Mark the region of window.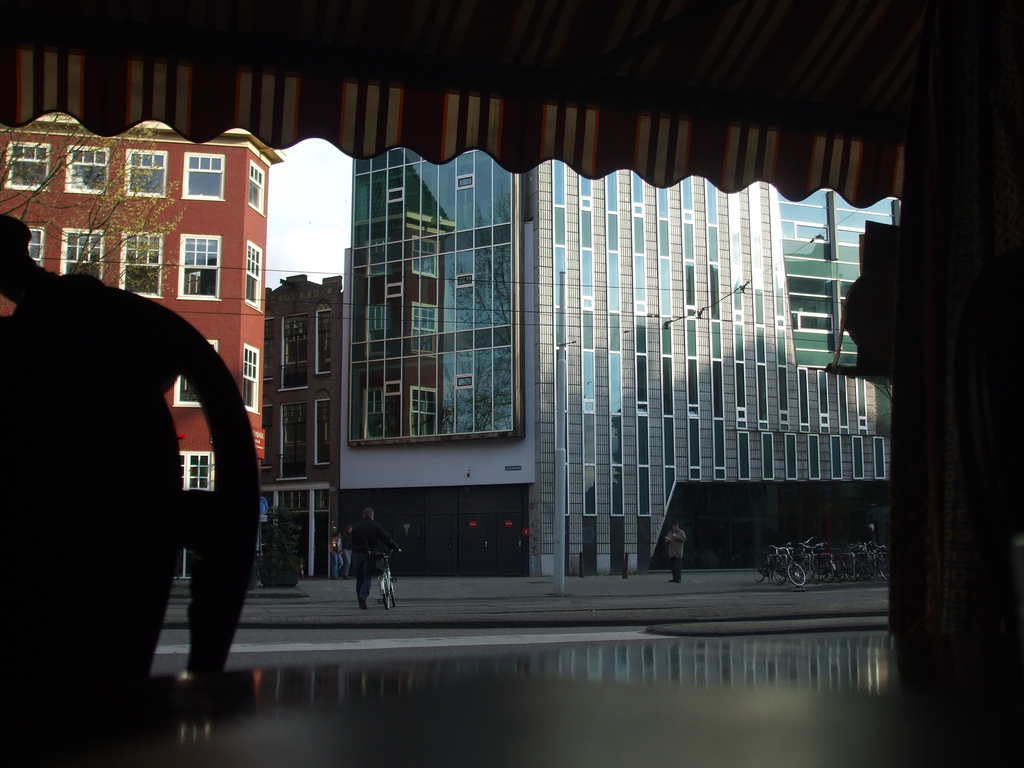
Region: 282, 315, 308, 390.
